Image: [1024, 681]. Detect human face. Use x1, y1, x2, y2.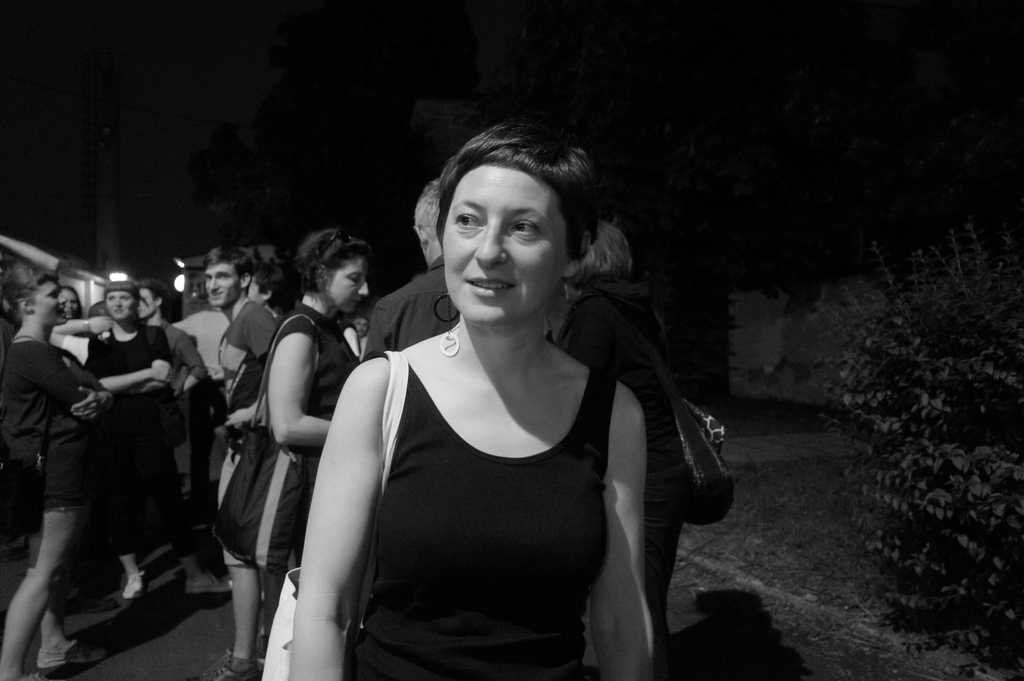
108, 293, 135, 319.
